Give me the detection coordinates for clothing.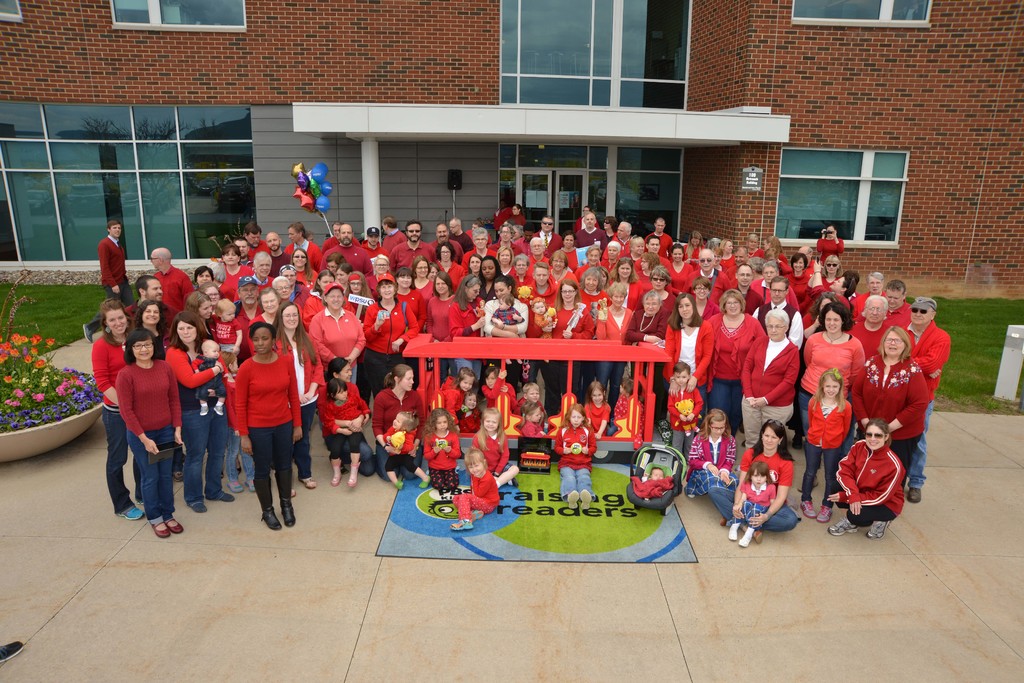
(319,380,374,476).
